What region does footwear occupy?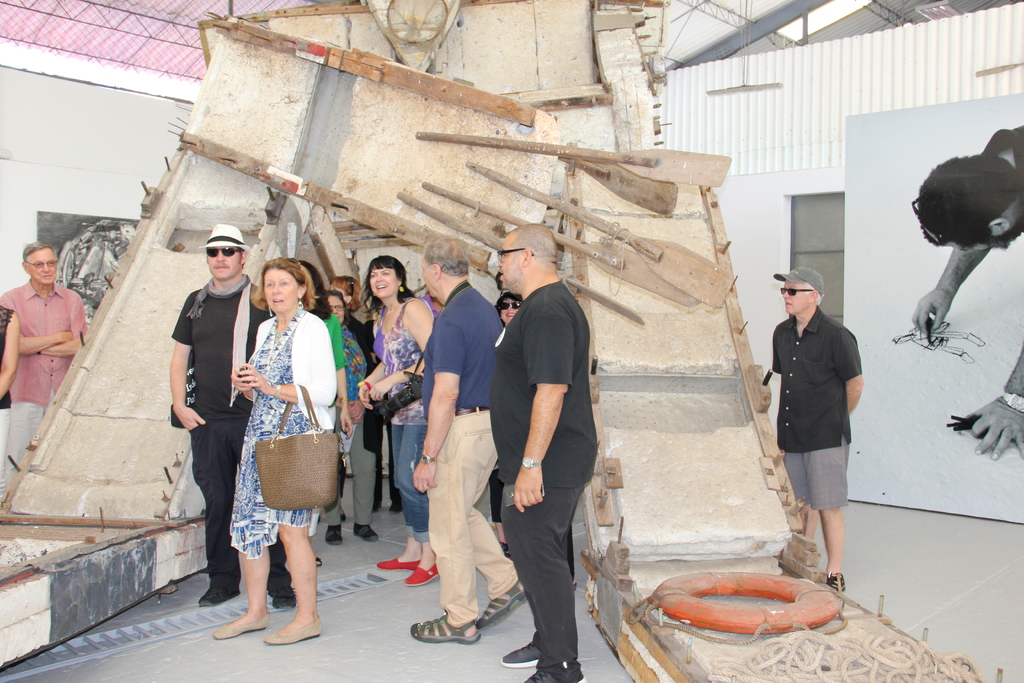
select_region(353, 525, 378, 538).
